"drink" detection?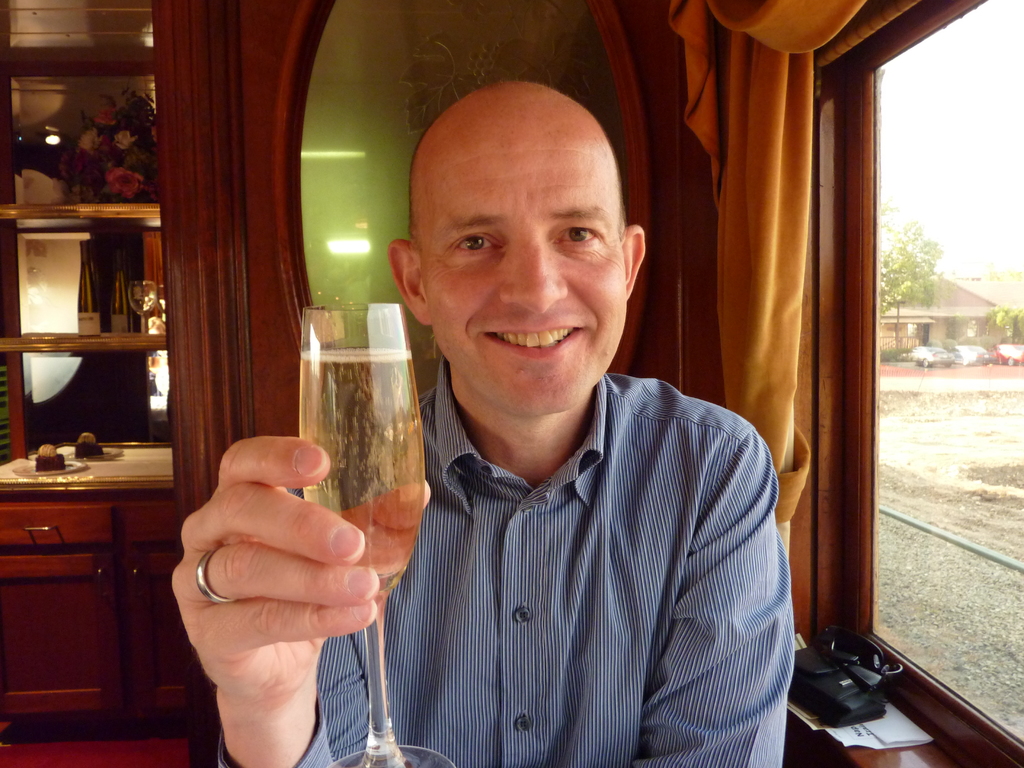
BBox(297, 349, 424, 605)
